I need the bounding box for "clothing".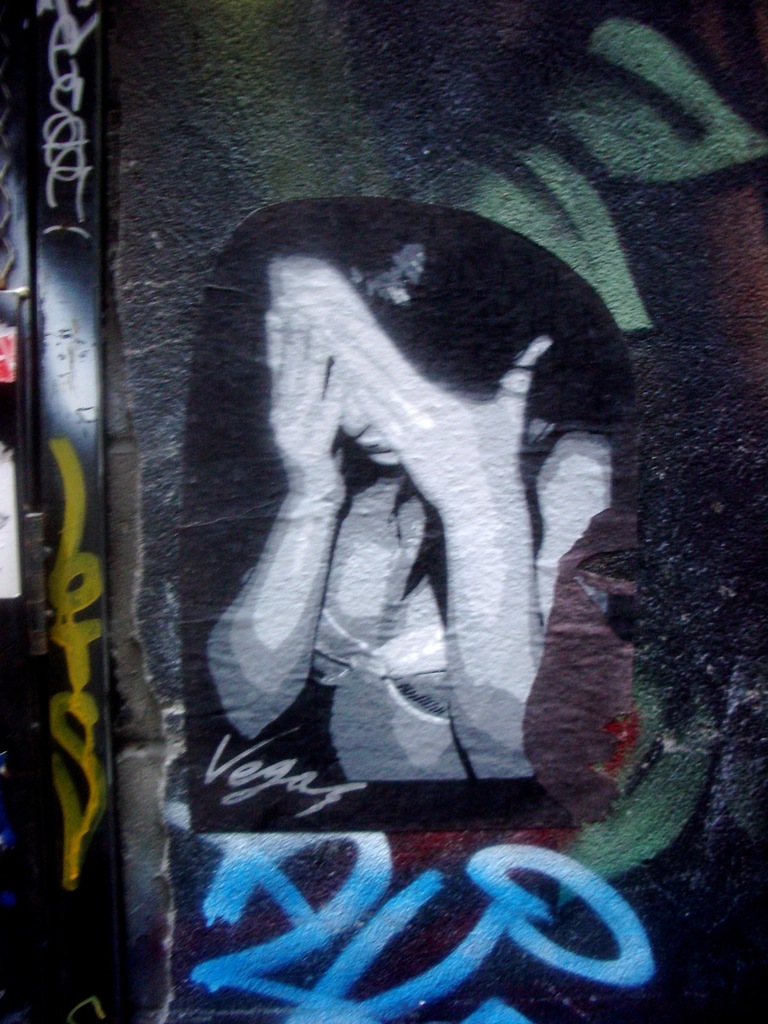
Here it is: crop(307, 415, 576, 794).
